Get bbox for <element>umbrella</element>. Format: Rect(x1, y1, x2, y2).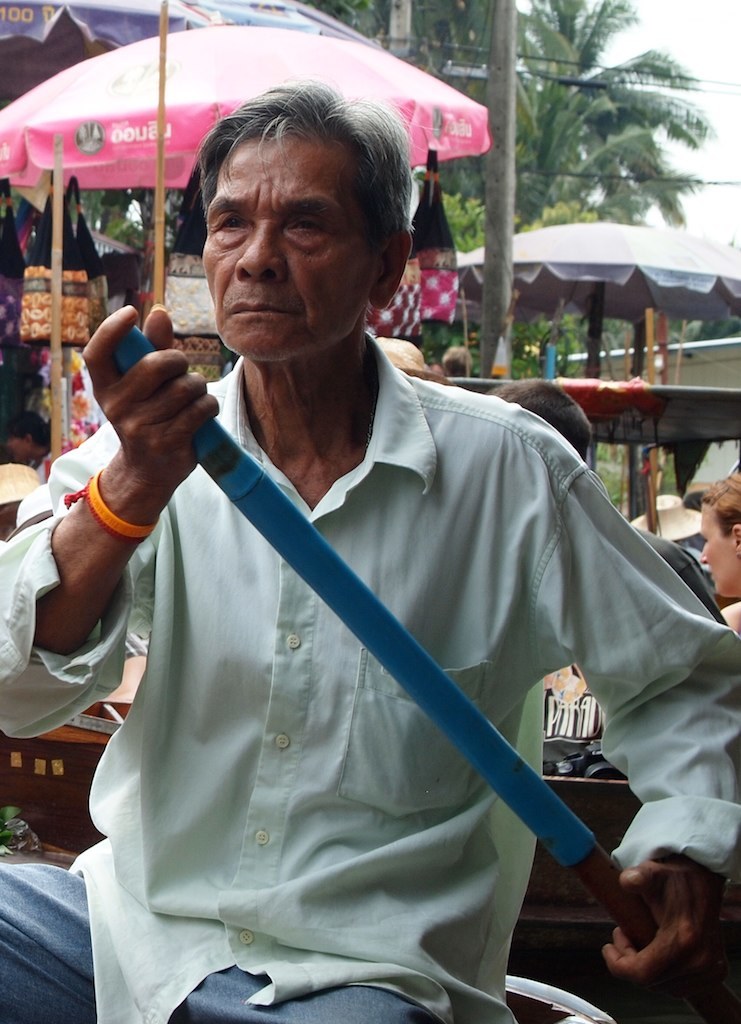
Rect(0, 0, 355, 47).
